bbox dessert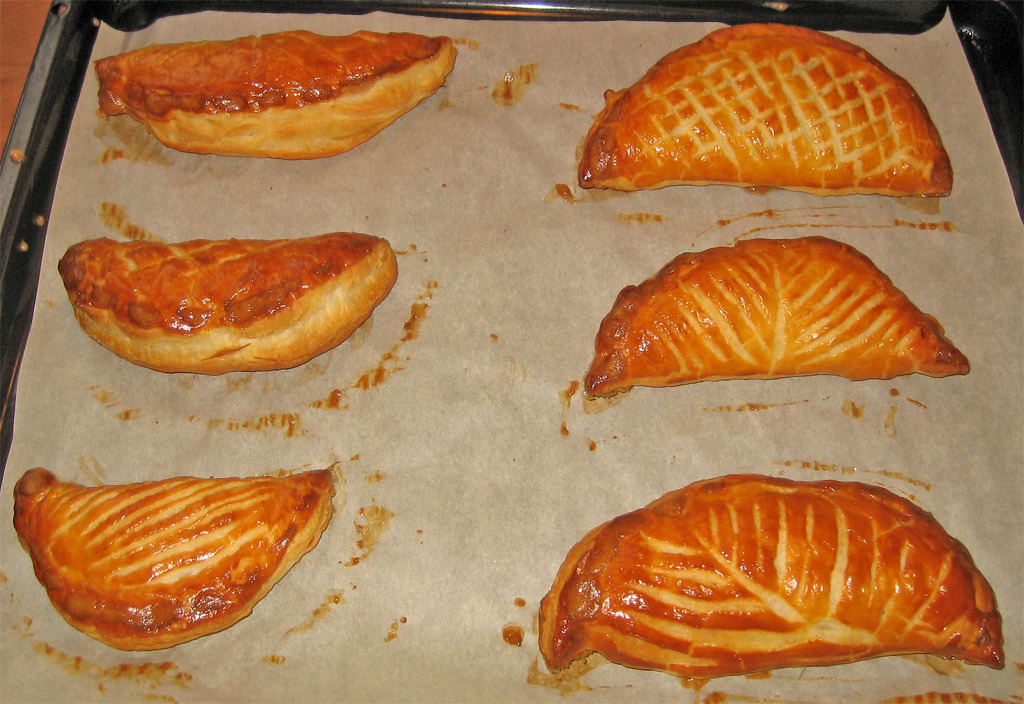
56:230:400:373
